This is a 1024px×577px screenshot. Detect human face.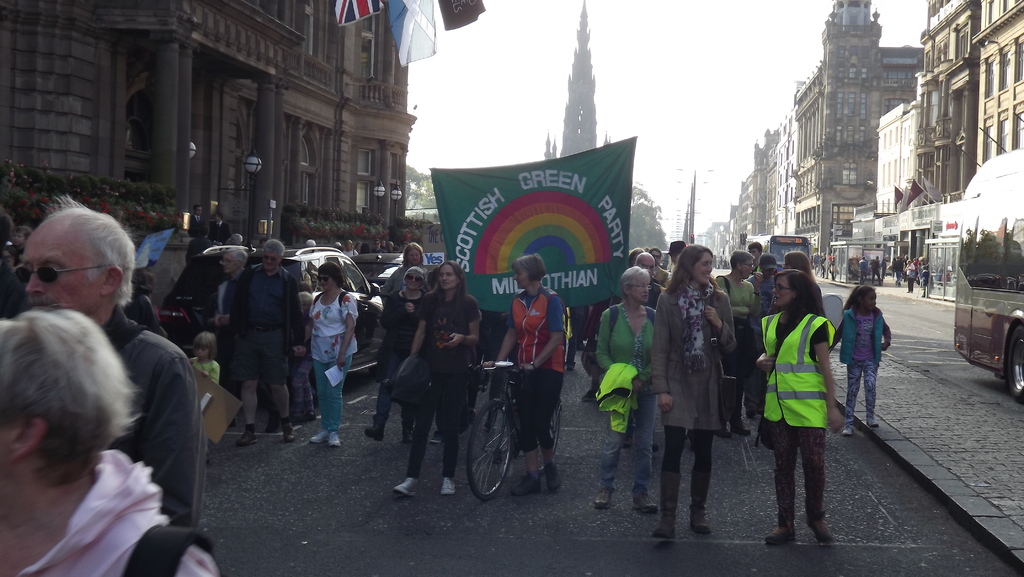
Rect(28, 218, 99, 307).
